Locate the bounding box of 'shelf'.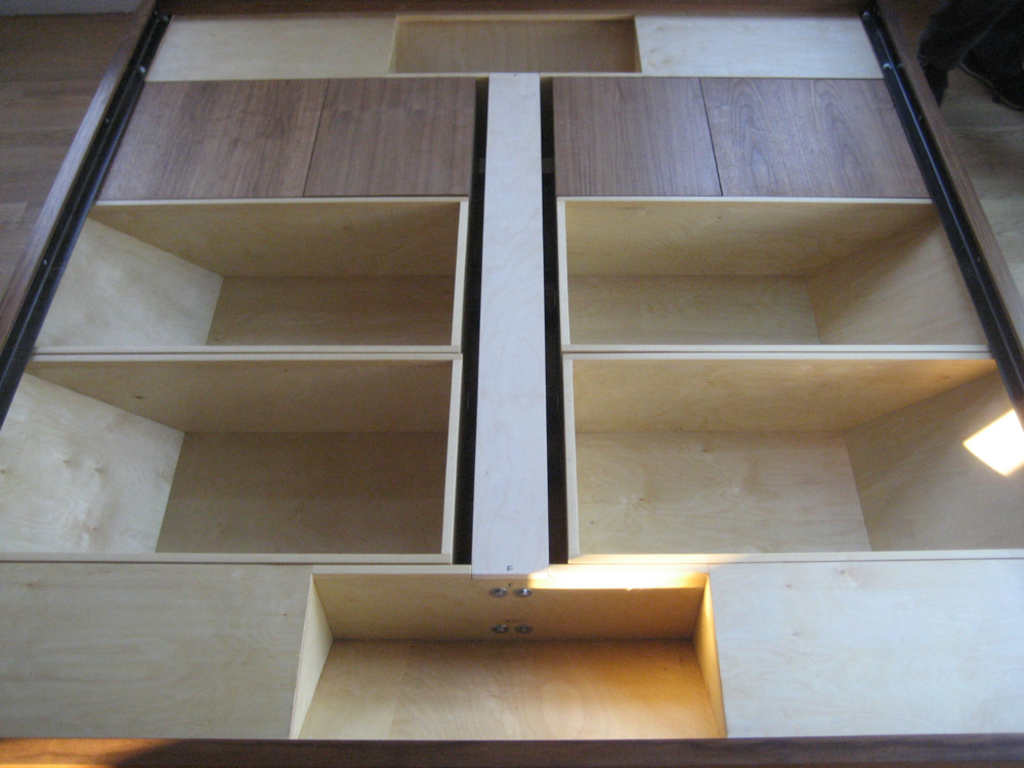
Bounding box: box(30, 197, 478, 352).
